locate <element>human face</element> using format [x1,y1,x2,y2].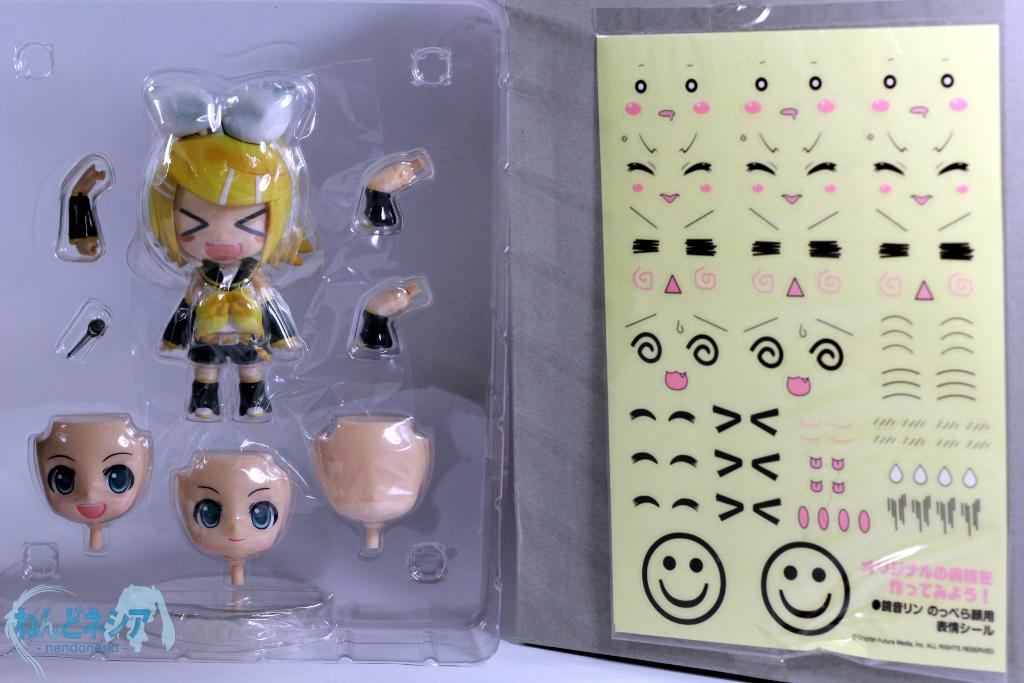
[174,185,268,265].
